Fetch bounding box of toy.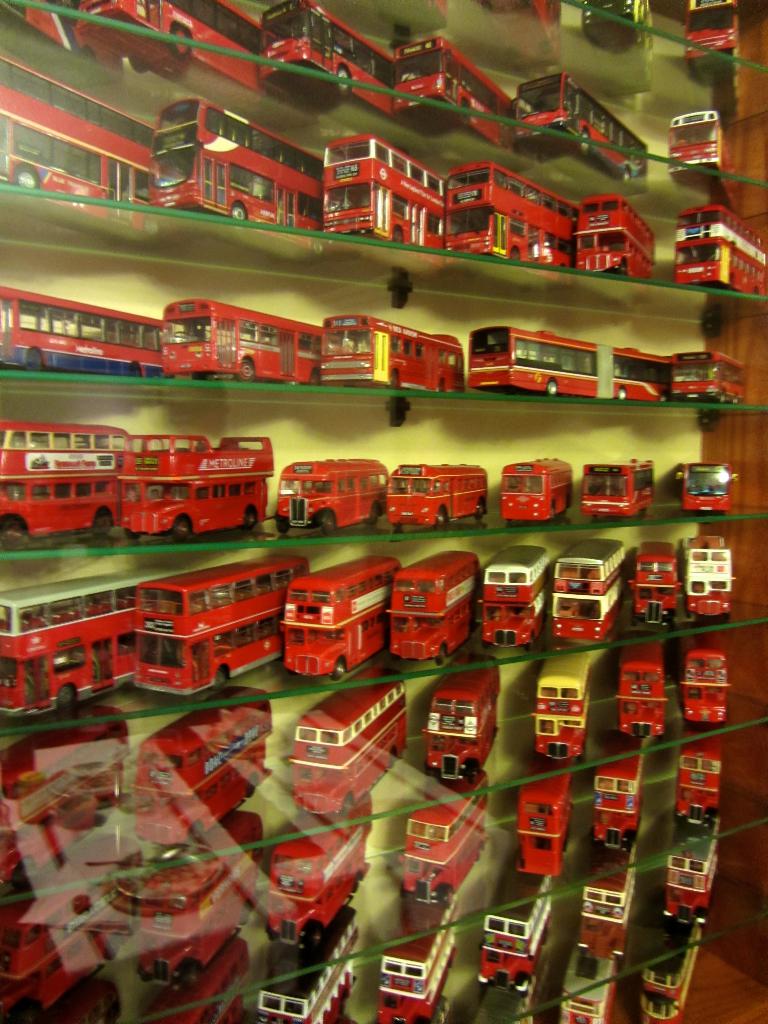
Bbox: 0, 0, 79, 55.
